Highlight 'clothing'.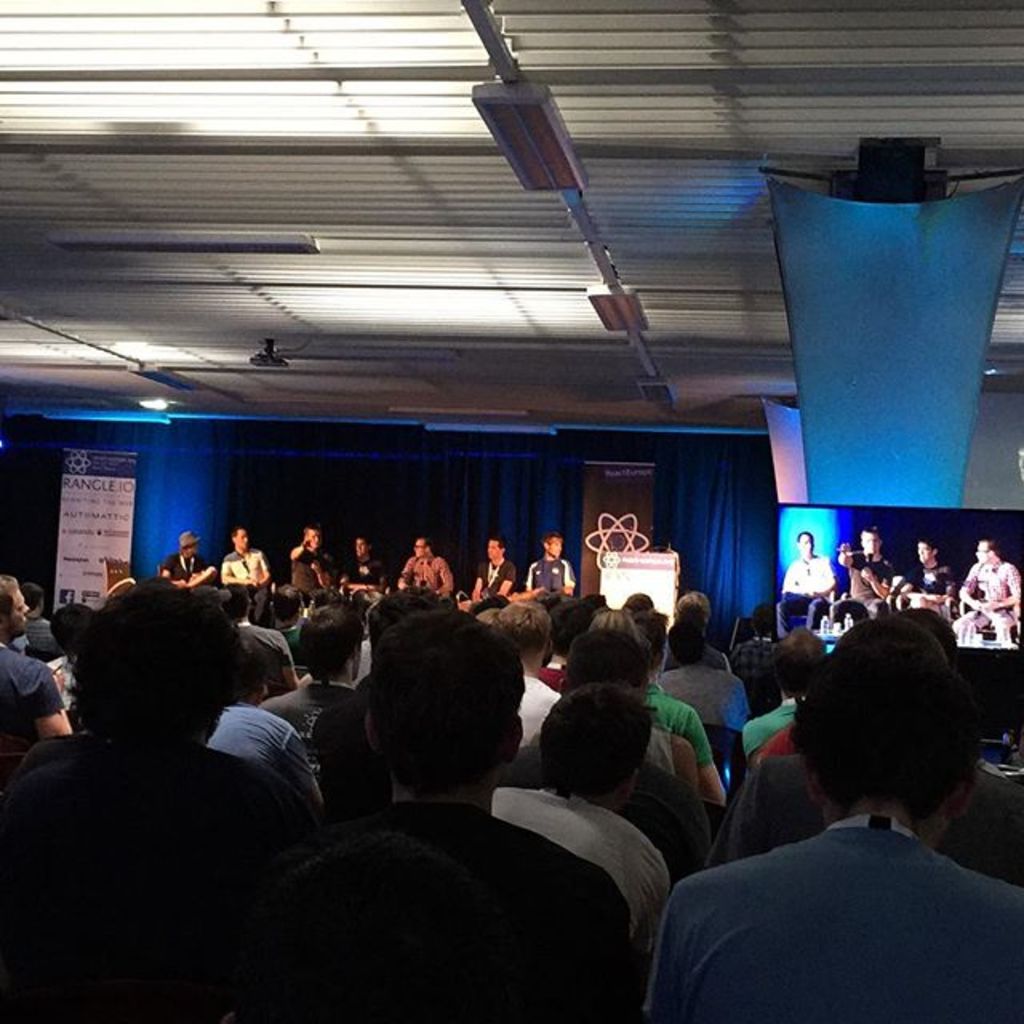
Highlighted region: l=938, t=552, r=1022, b=646.
